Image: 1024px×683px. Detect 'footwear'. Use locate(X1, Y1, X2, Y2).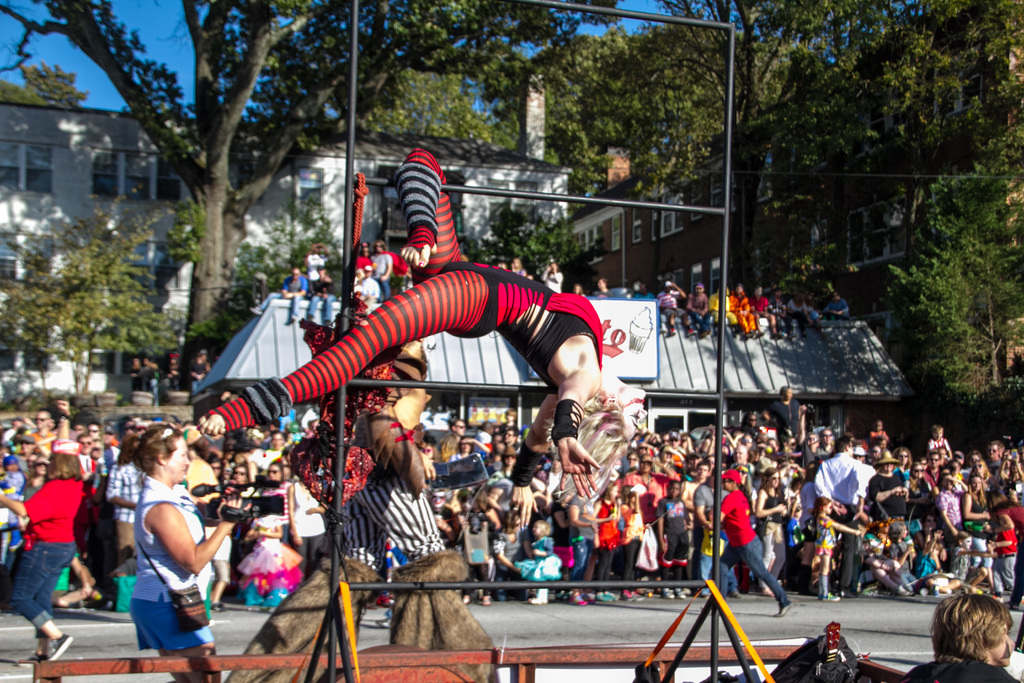
locate(374, 618, 389, 630).
